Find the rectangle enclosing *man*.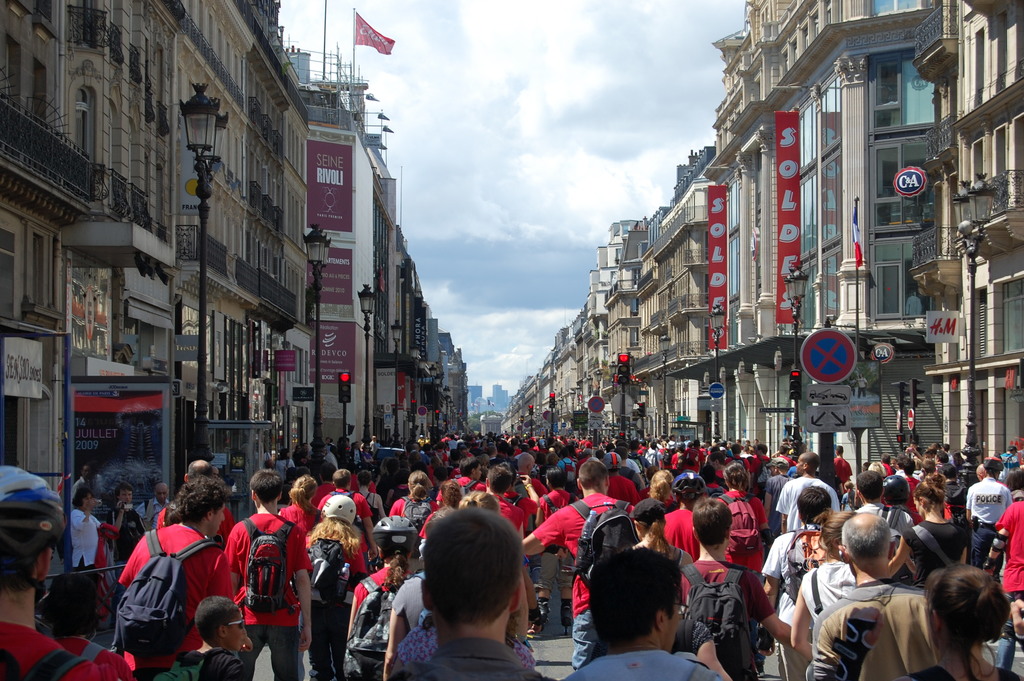
box(817, 507, 950, 680).
